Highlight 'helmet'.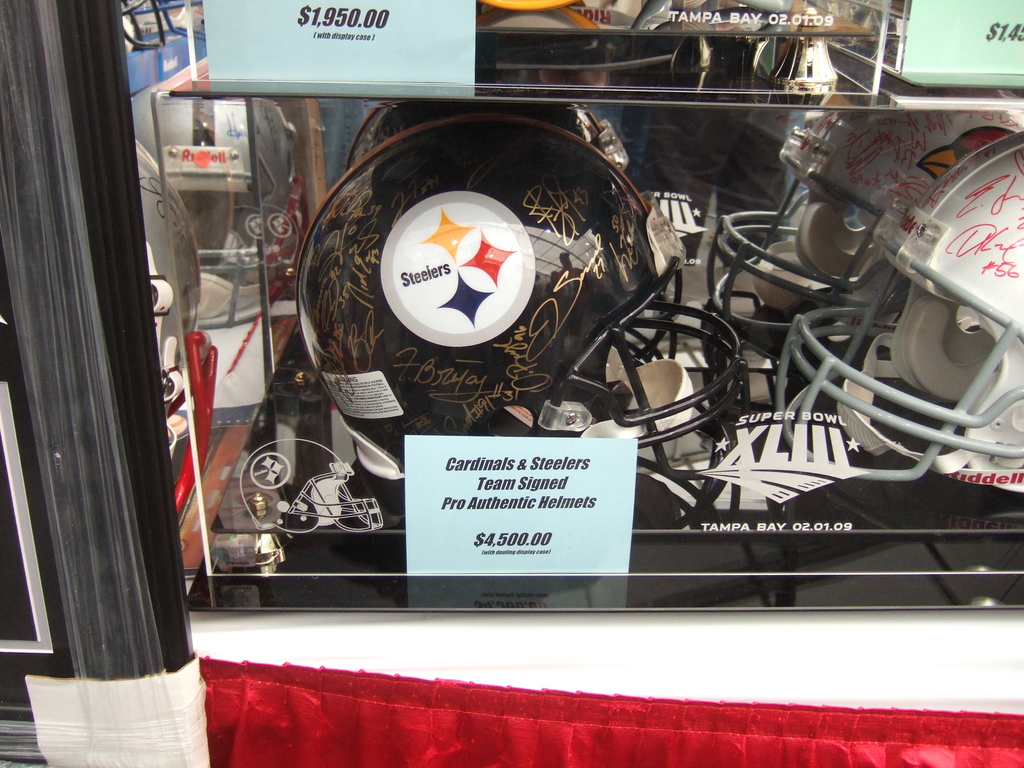
Highlighted region: locate(299, 111, 756, 483).
